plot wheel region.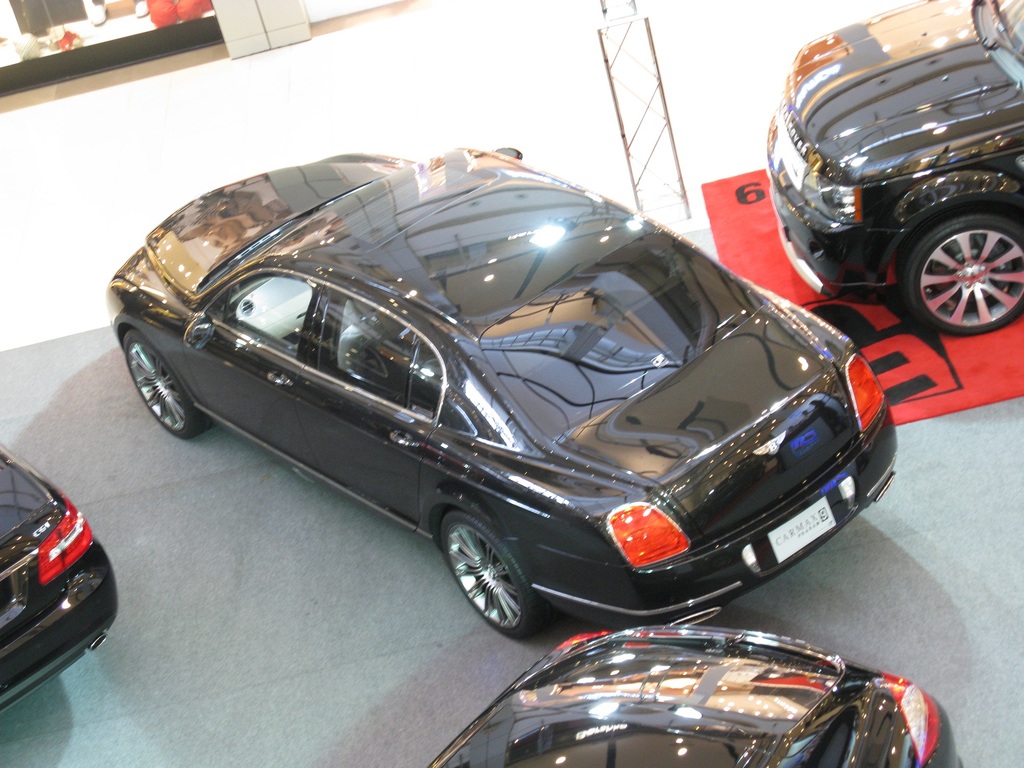
Plotted at (left=121, top=332, right=205, bottom=445).
